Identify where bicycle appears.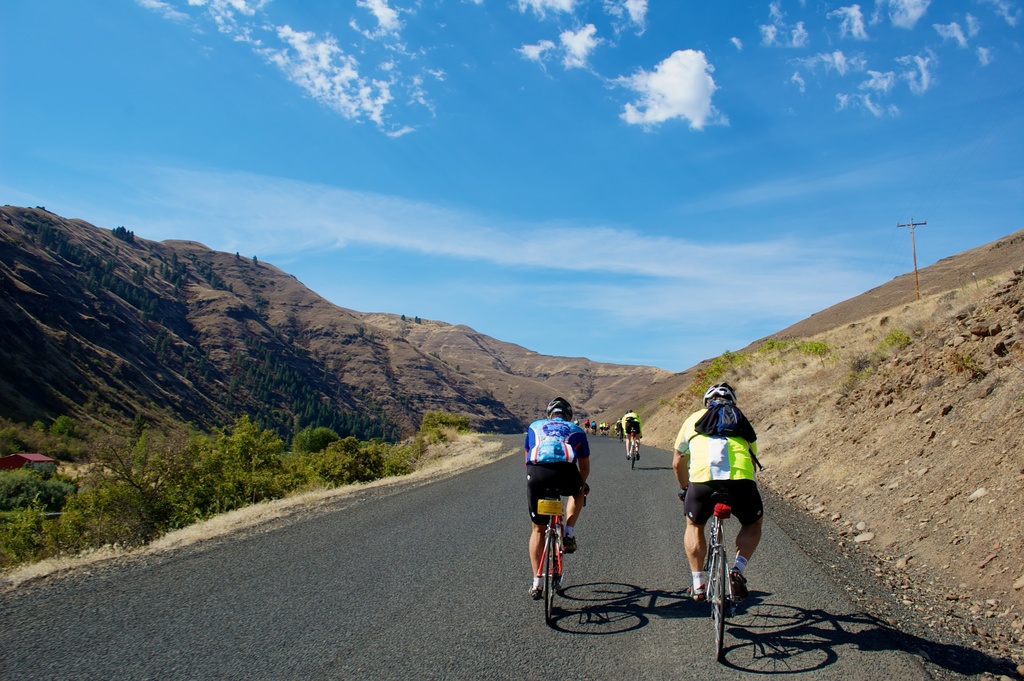
Appears at x1=630, y1=427, x2=640, y2=465.
